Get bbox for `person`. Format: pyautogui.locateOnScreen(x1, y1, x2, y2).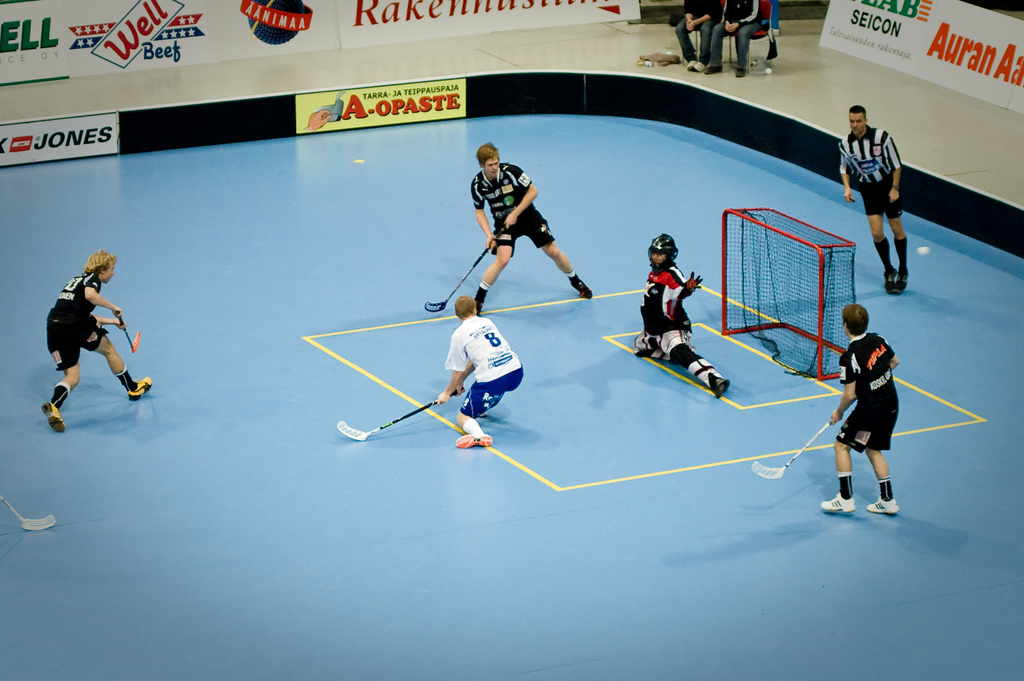
pyautogui.locateOnScreen(627, 236, 724, 391).
